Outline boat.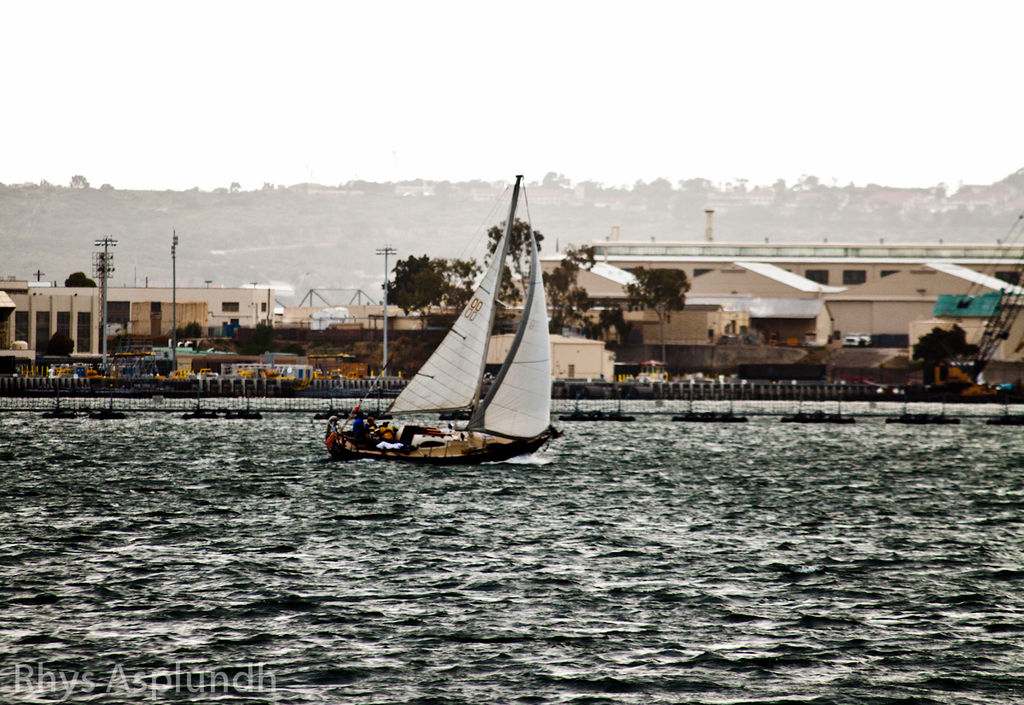
Outline: BBox(308, 180, 573, 487).
